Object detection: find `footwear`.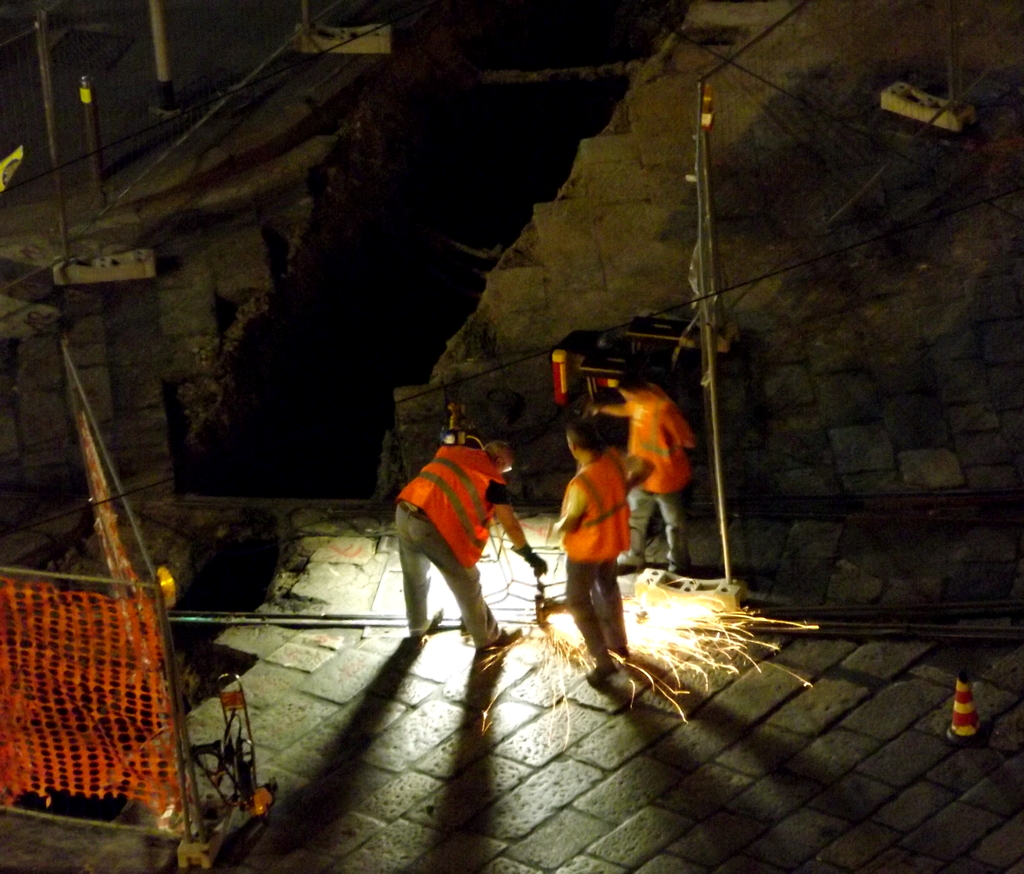
482/624/522/651.
